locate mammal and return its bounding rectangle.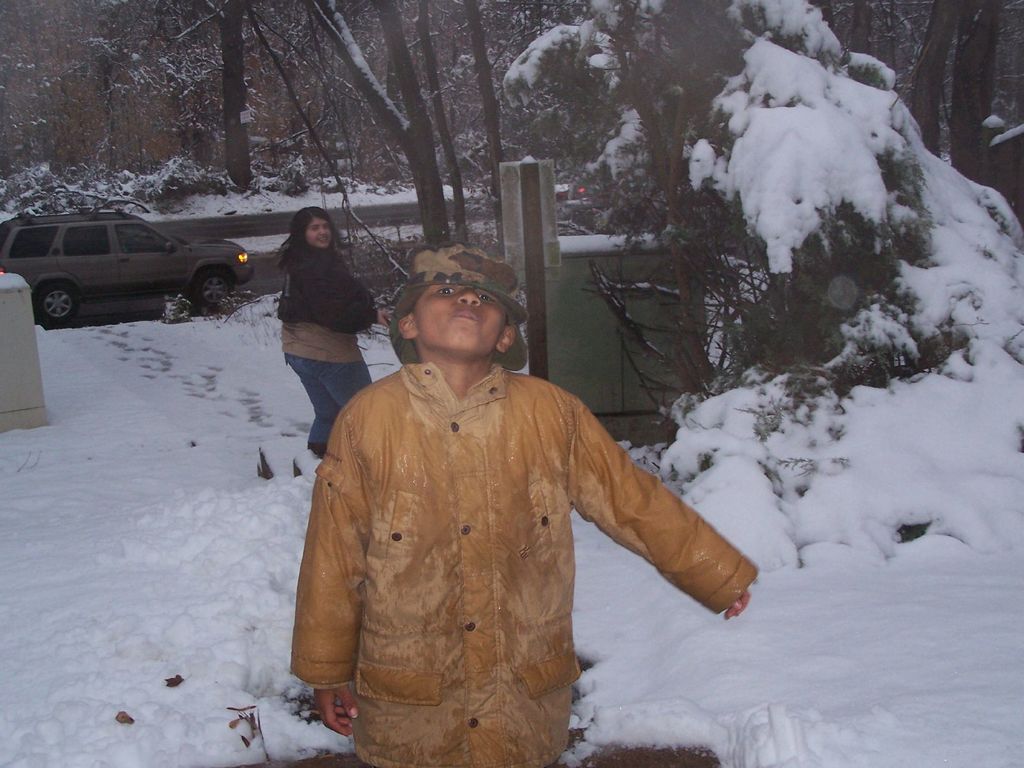
left=279, top=204, right=393, bottom=460.
